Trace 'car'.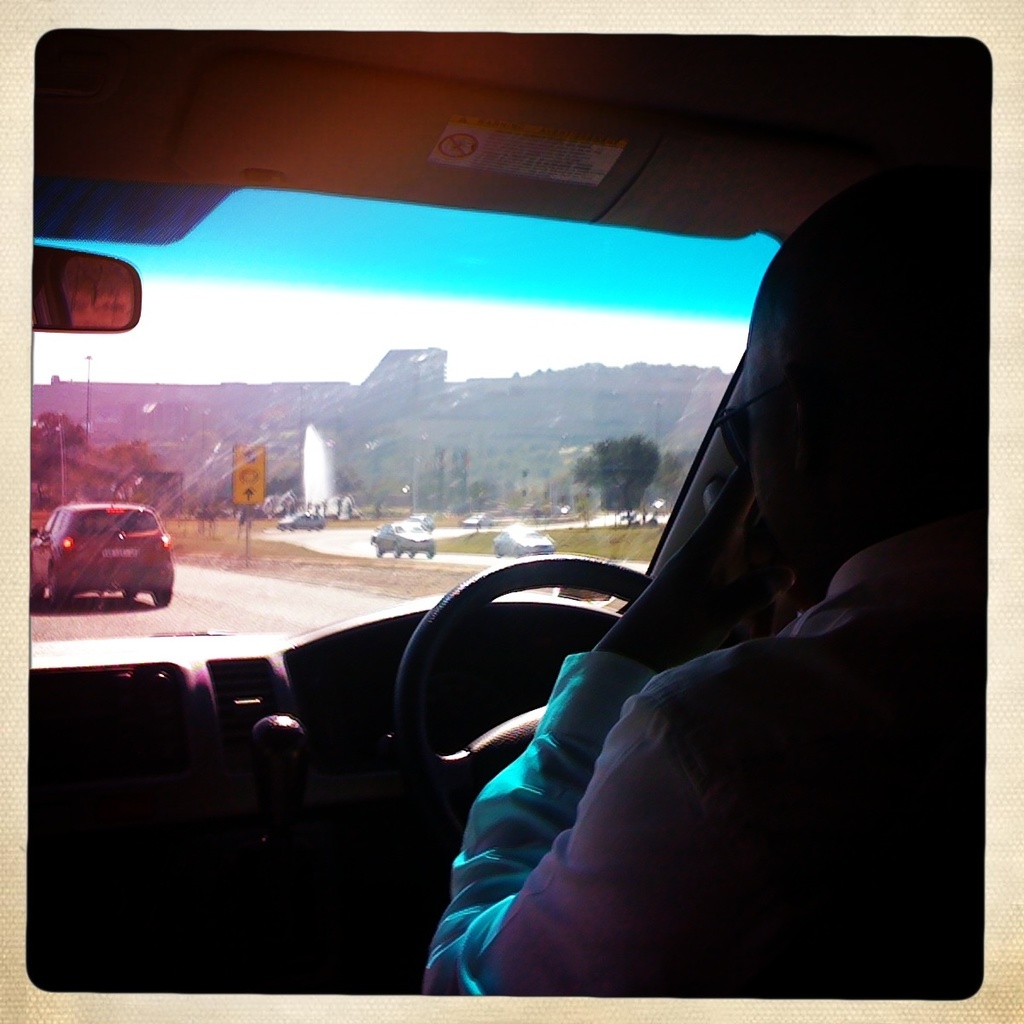
Traced to bbox=[369, 517, 439, 561].
